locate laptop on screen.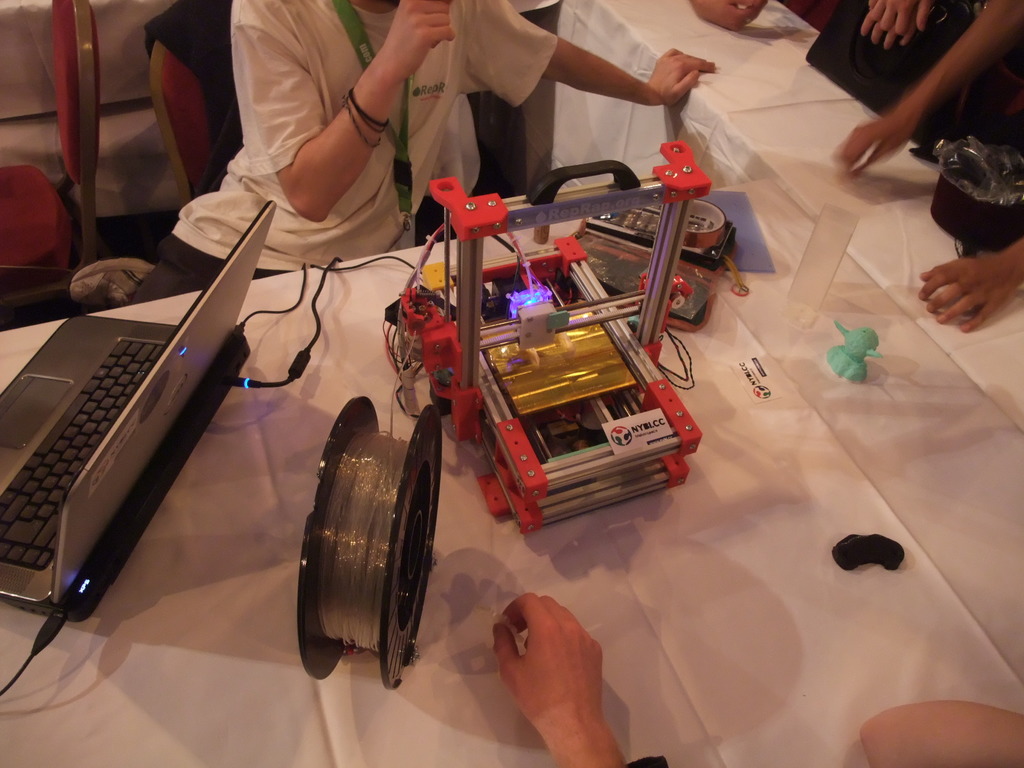
On screen at {"x1": 0, "y1": 218, "x2": 244, "y2": 675}.
